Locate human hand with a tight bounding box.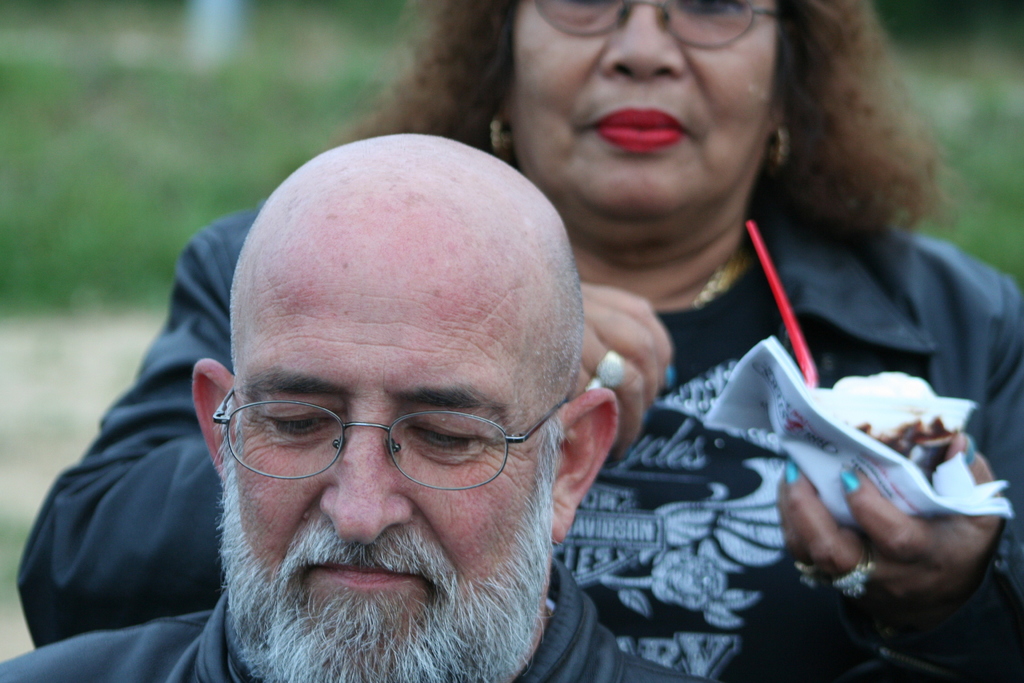
566, 279, 675, 473.
